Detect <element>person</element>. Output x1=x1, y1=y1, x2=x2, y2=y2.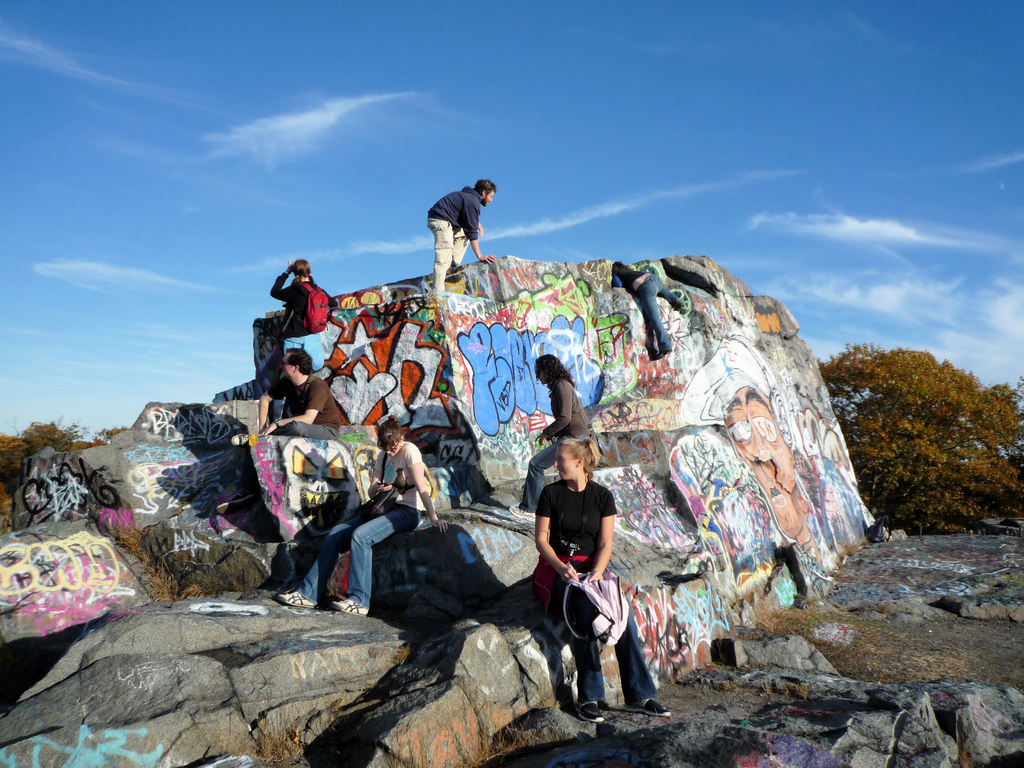
x1=275, y1=424, x2=437, y2=617.
